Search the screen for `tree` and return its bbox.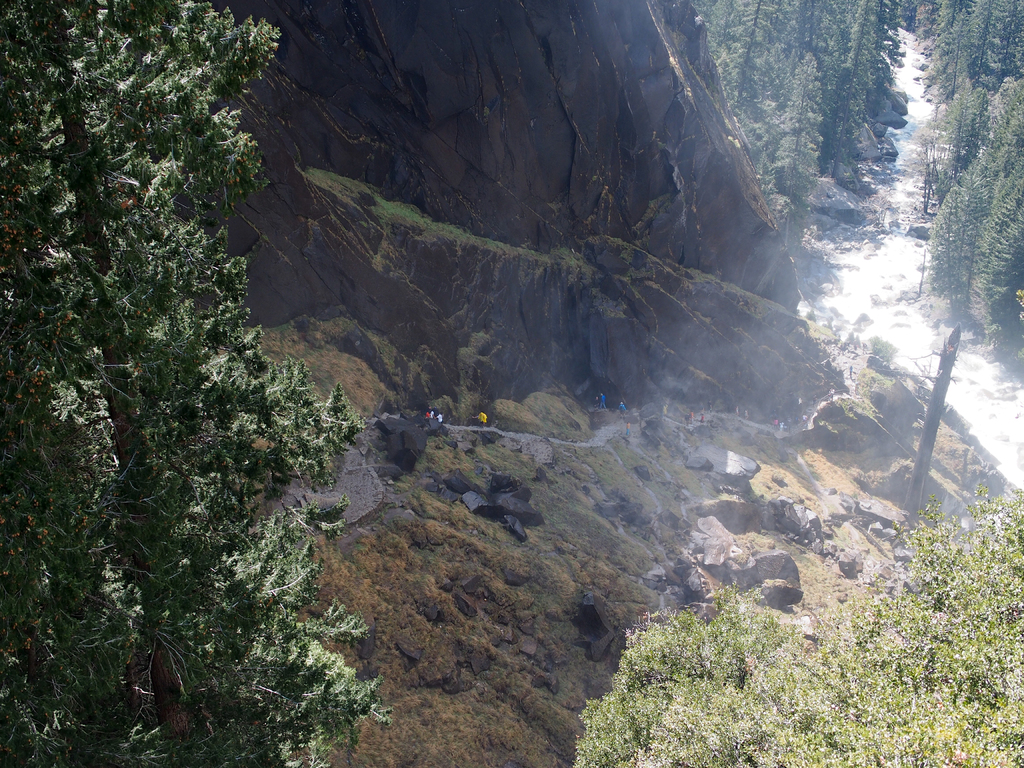
Found: [left=567, top=479, right=1023, bottom=767].
